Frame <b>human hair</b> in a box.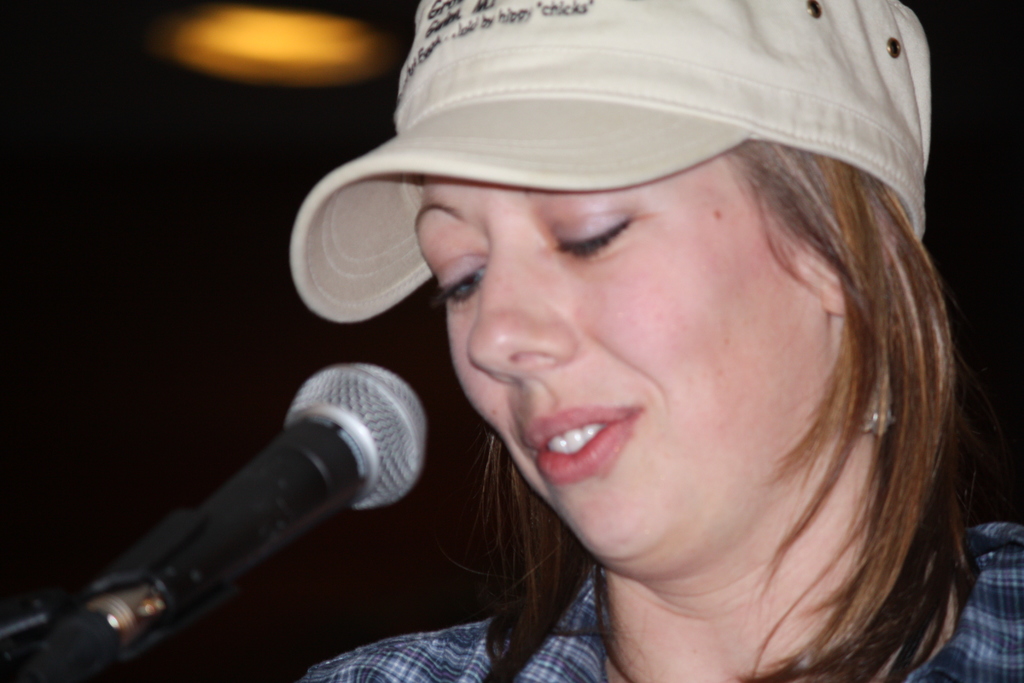
pyautogui.locateOnScreen(346, 111, 969, 667).
